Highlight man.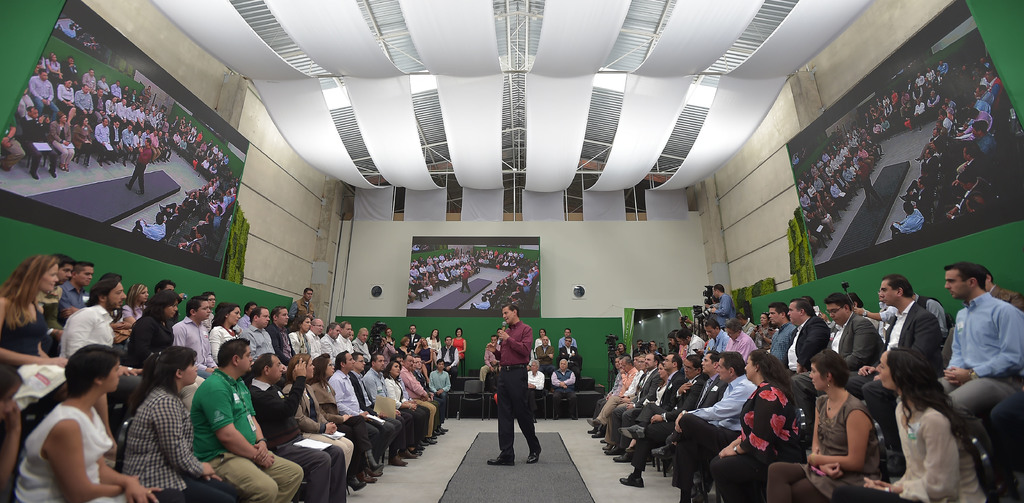
Highlighted region: box(123, 134, 154, 199).
